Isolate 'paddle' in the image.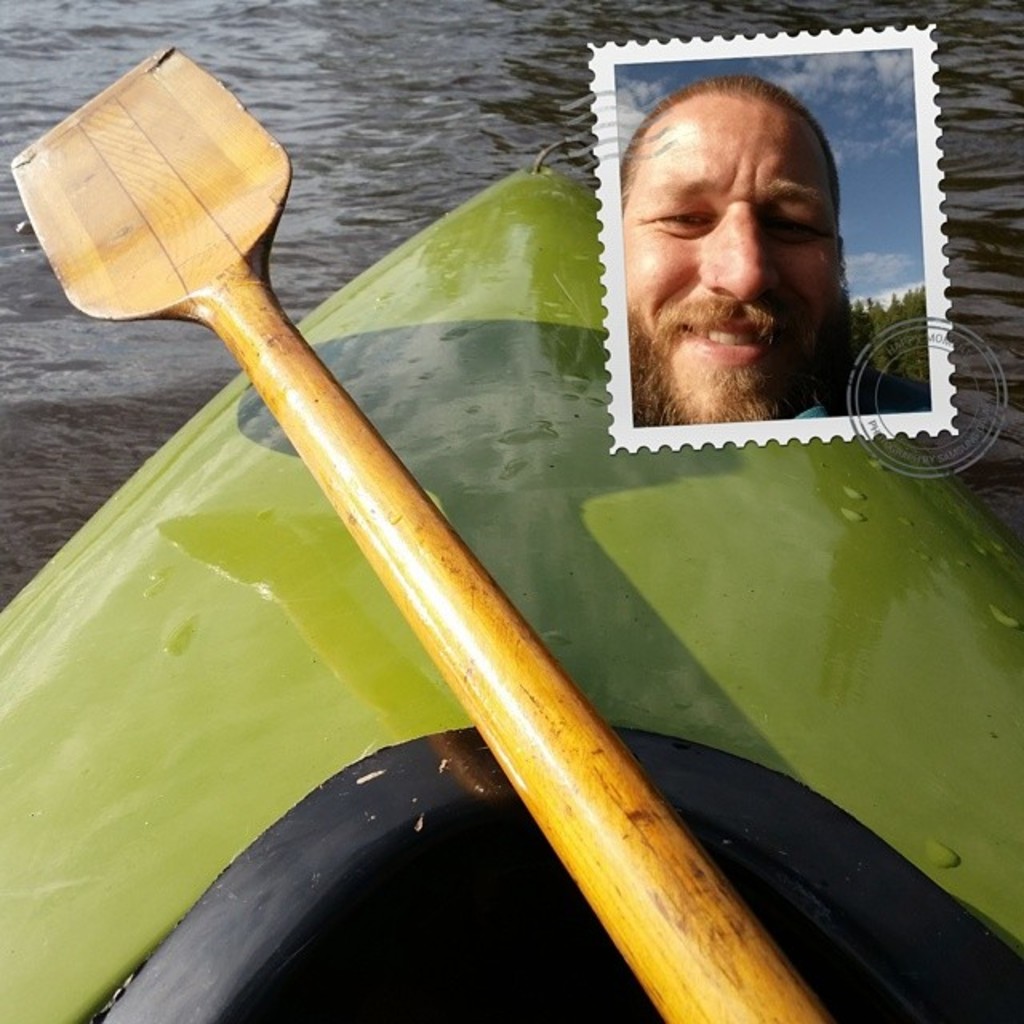
Isolated region: 0,0,842,1000.
